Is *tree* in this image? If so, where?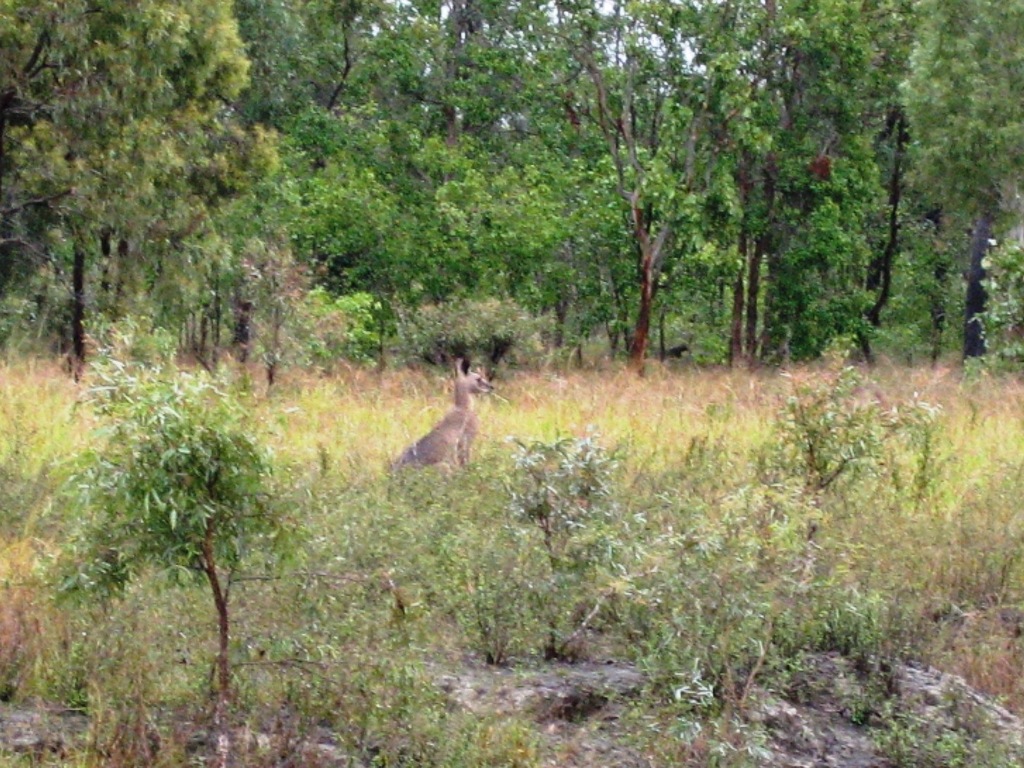
Yes, at left=62, top=314, right=305, bottom=684.
